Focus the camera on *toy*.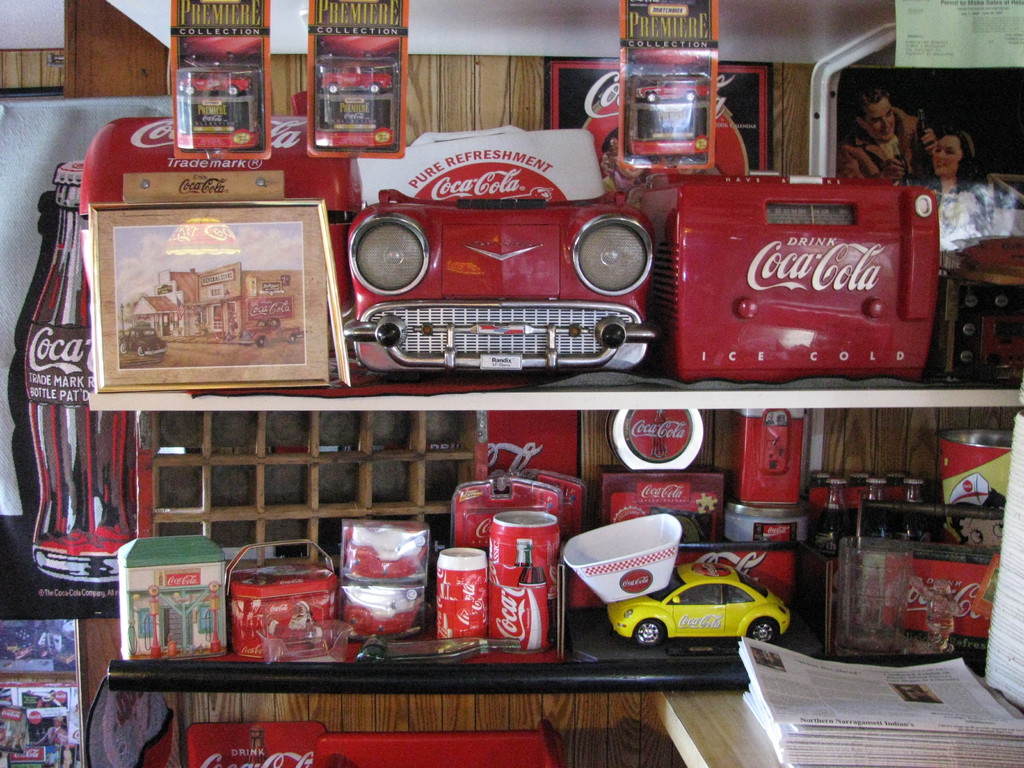
Focus region: 494 470 587 545.
